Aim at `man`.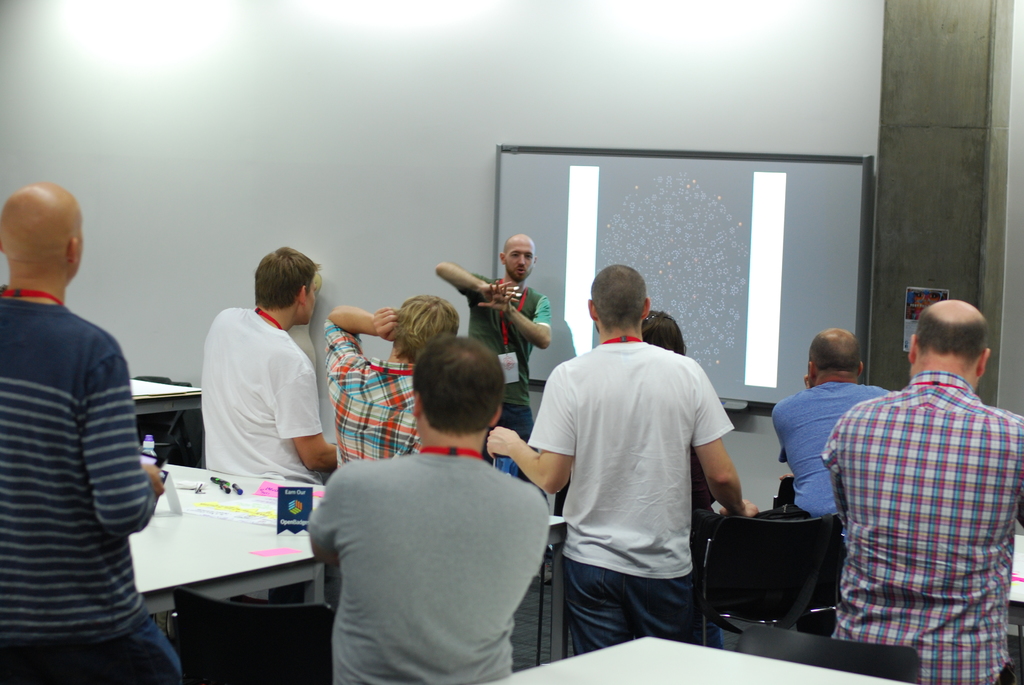
Aimed at left=307, top=337, right=548, bottom=684.
